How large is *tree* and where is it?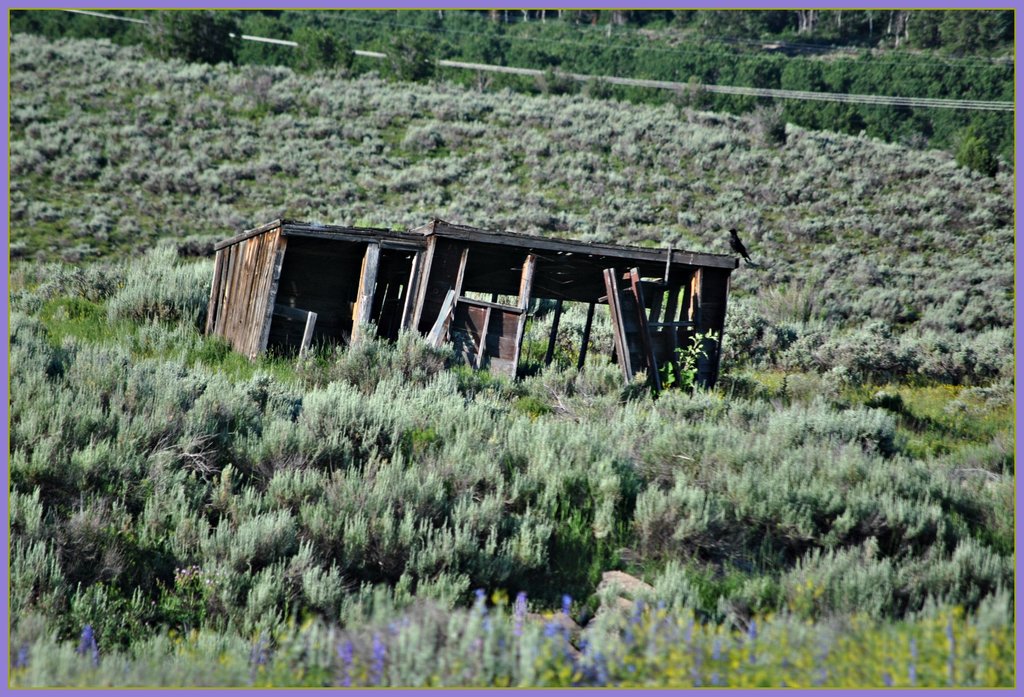
Bounding box: (x1=143, y1=17, x2=235, y2=61).
